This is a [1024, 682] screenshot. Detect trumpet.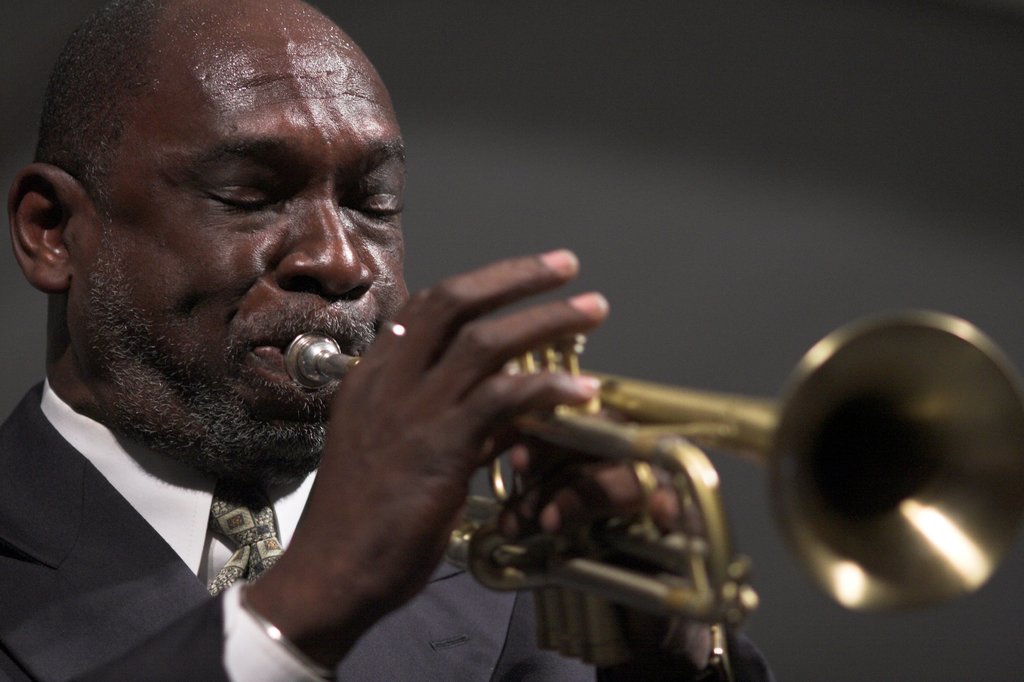
<bbox>284, 309, 1023, 663</bbox>.
